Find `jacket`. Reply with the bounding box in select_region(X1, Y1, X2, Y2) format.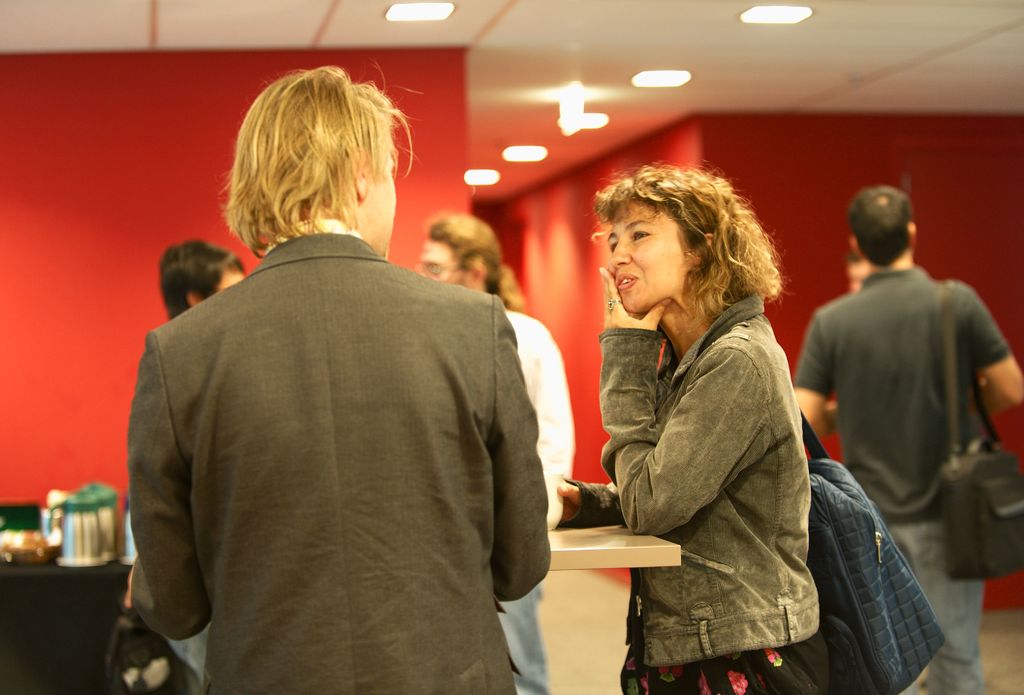
select_region(559, 281, 822, 664).
